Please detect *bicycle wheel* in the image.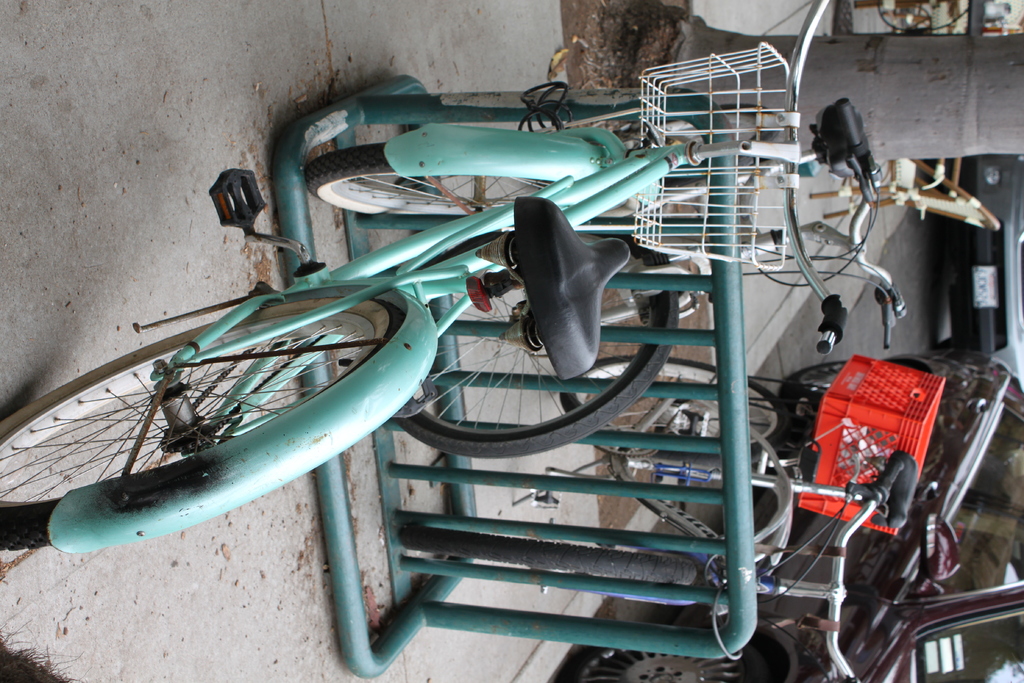
<region>401, 215, 681, 459</region>.
